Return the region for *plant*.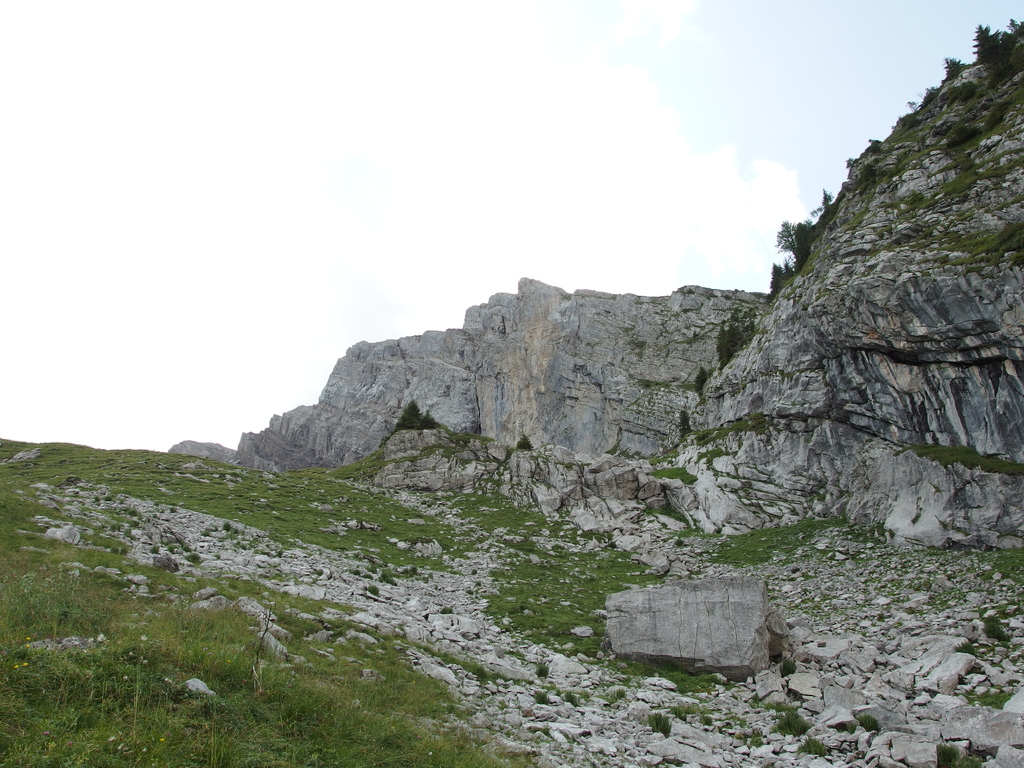
rect(669, 445, 689, 457).
